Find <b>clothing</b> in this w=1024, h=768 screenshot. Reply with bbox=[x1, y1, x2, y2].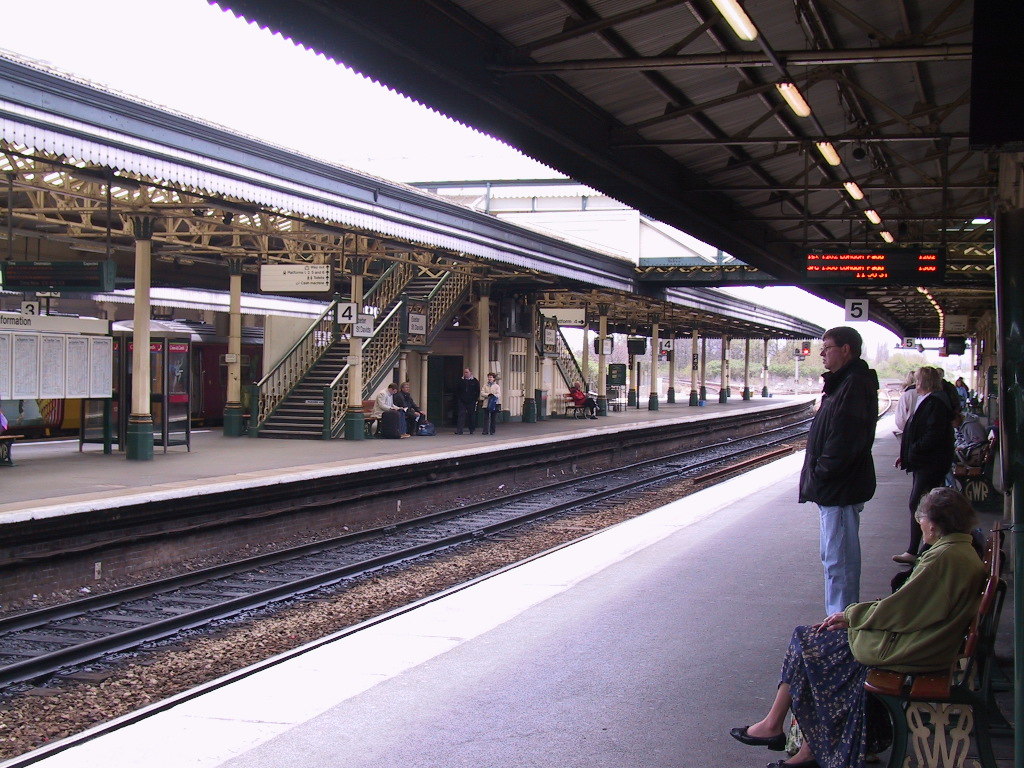
bbox=[480, 380, 502, 433].
